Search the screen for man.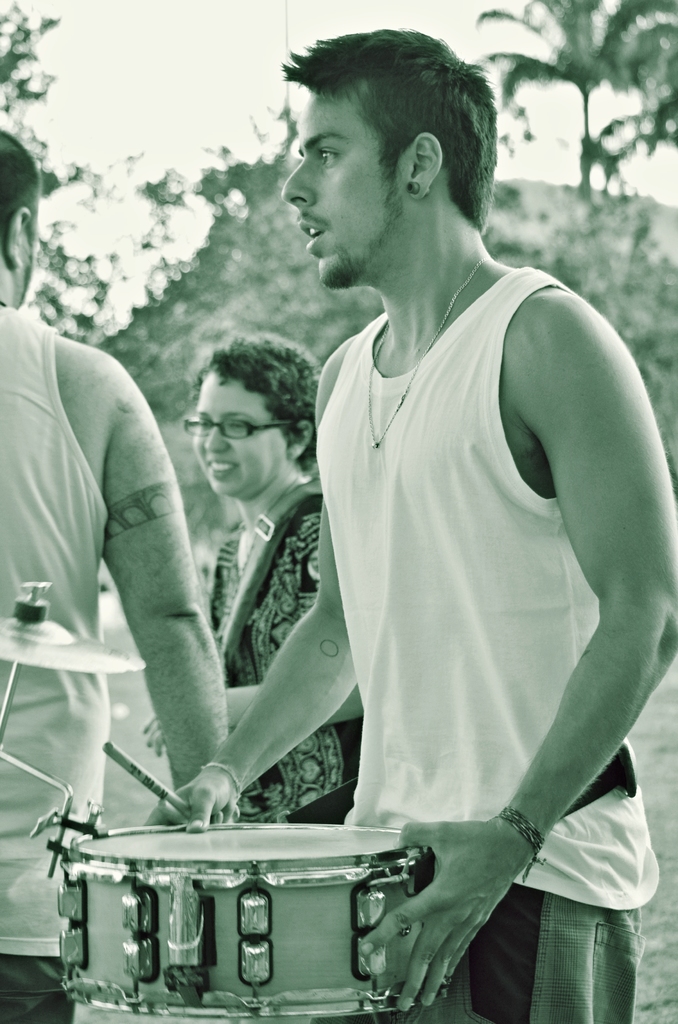
Found at 0/136/225/1023.
